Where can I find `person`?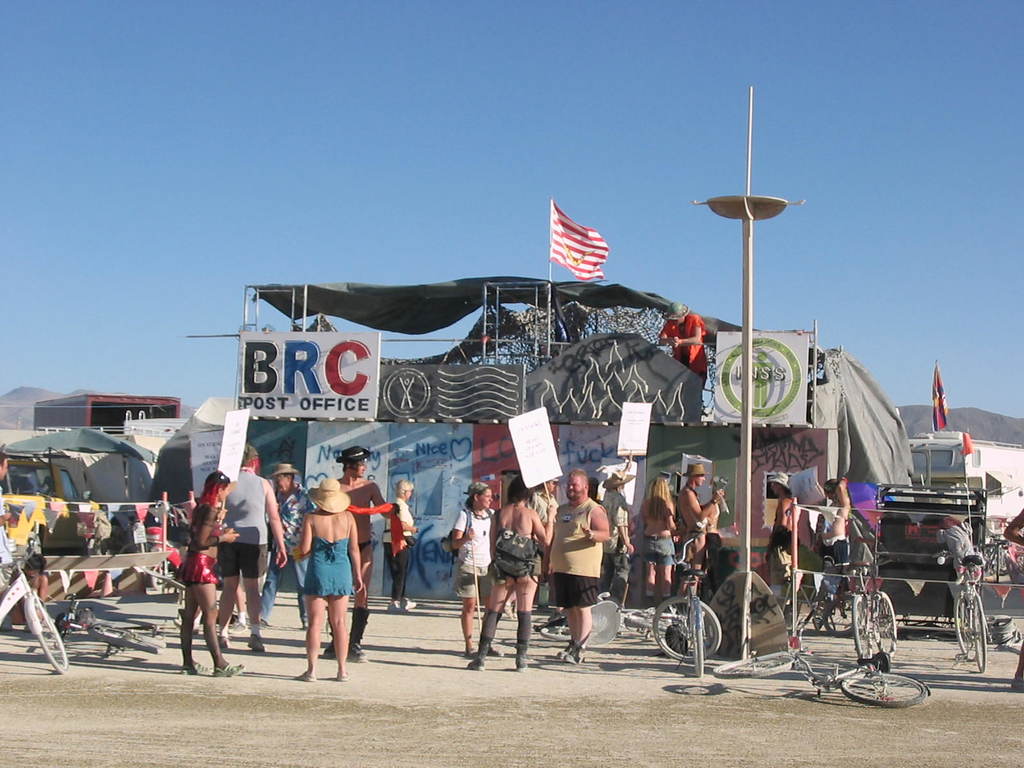
You can find it at (x1=4, y1=550, x2=45, y2=628).
